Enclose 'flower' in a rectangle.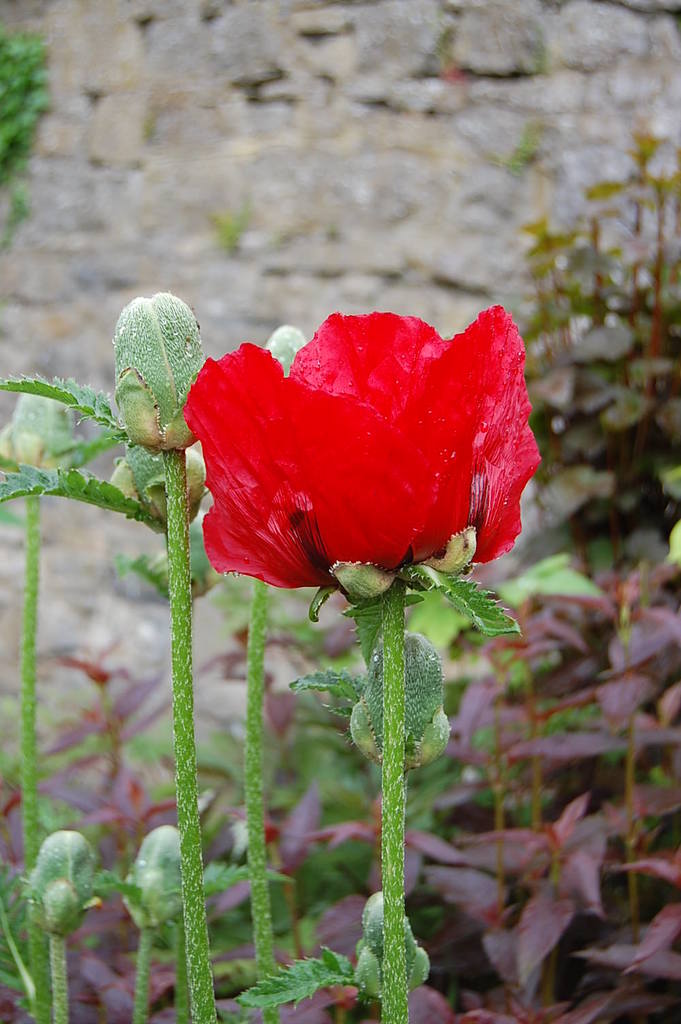
176, 296, 558, 608.
